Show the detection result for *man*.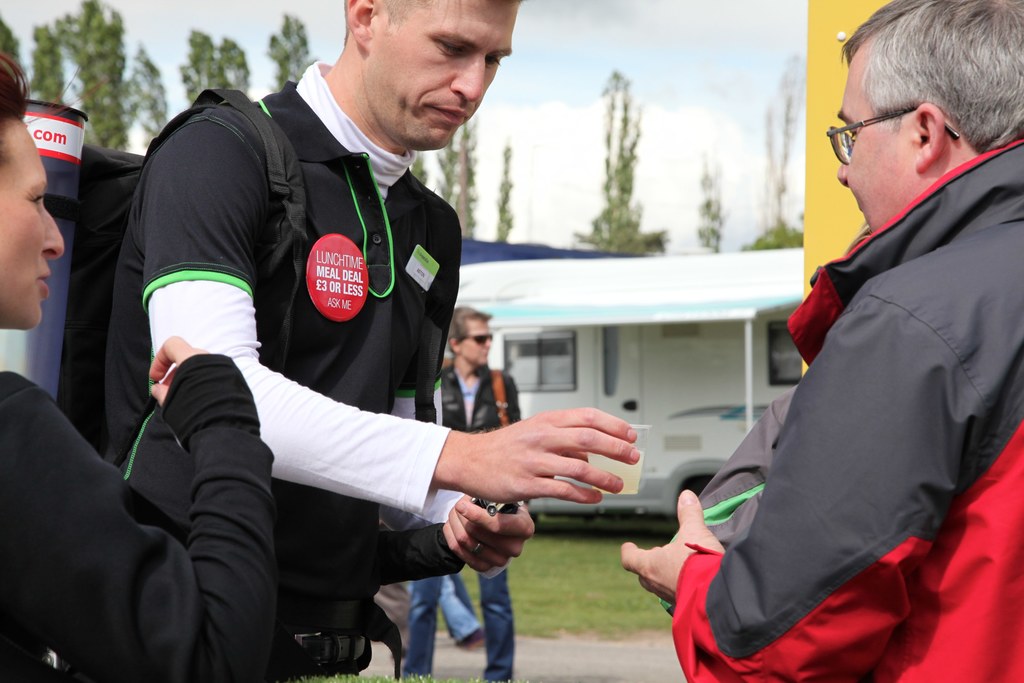
102,0,638,673.
